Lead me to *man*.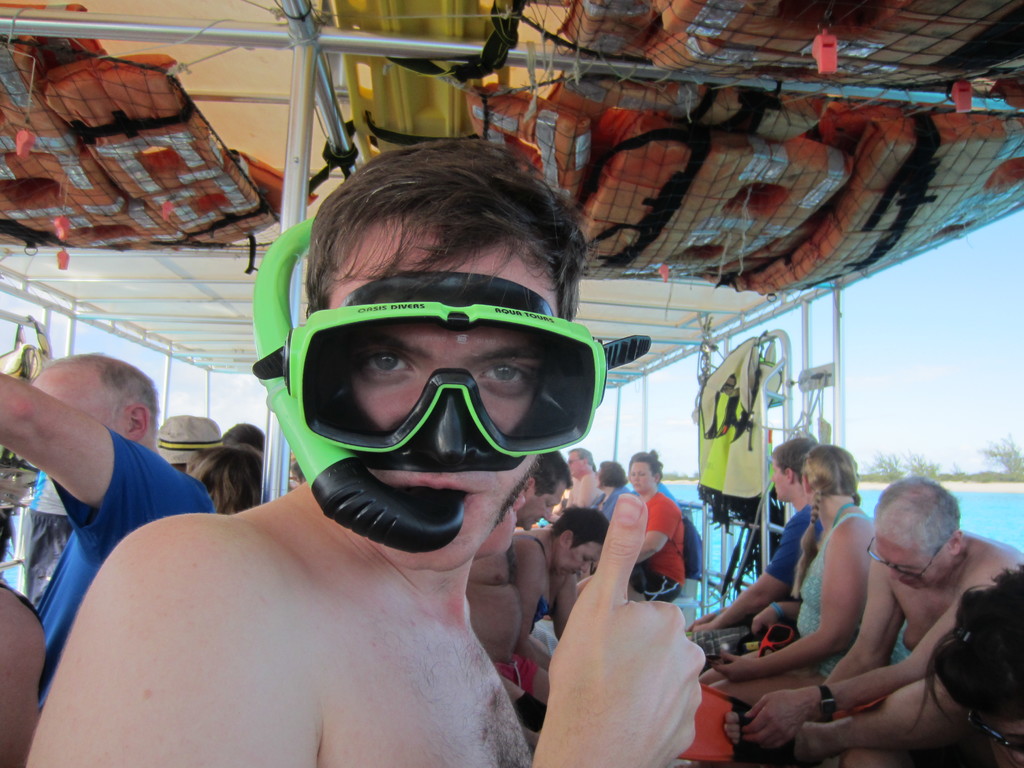
Lead to <box>689,435,821,665</box>.
